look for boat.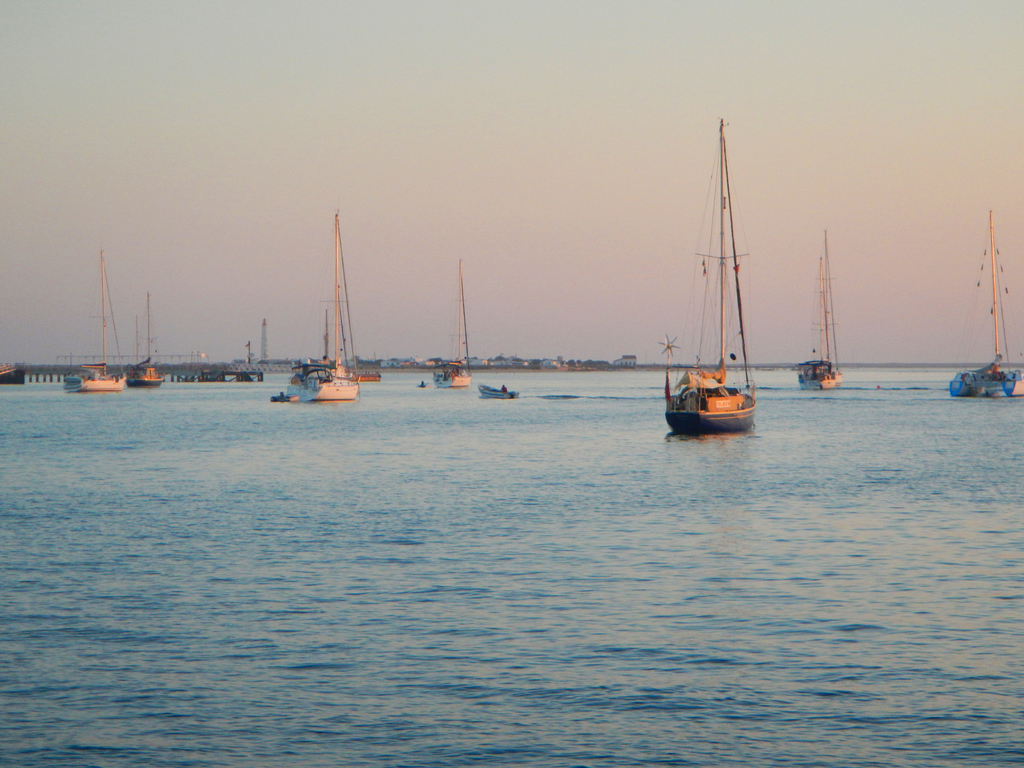
Found: l=435, t=264, r=473, b=390.
